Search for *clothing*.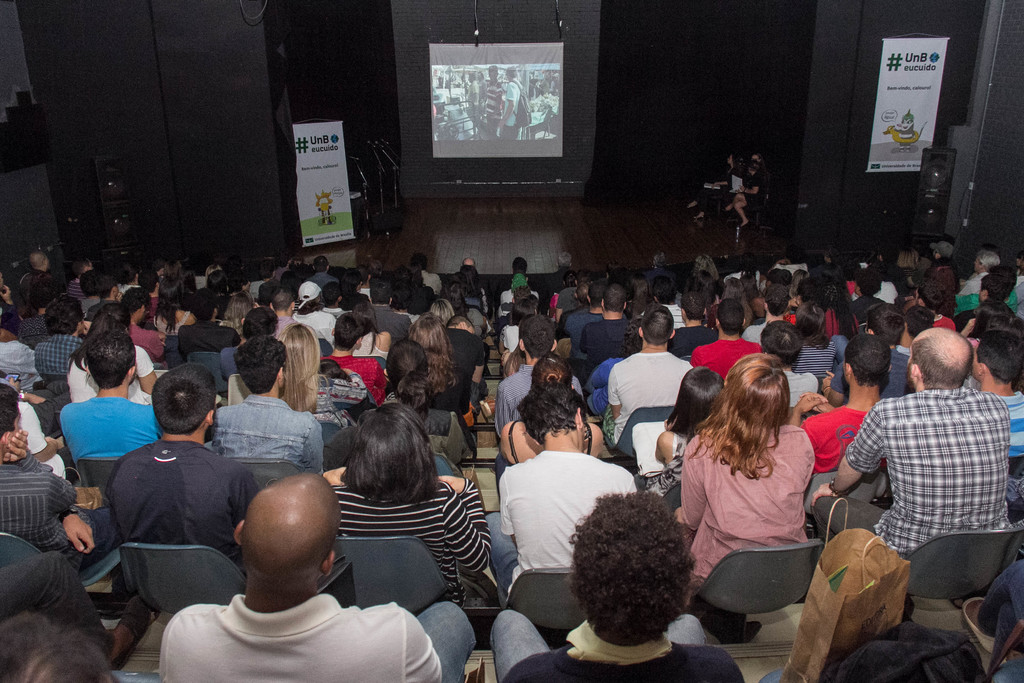
Found at bbox=[854, 294, 883, 319].
